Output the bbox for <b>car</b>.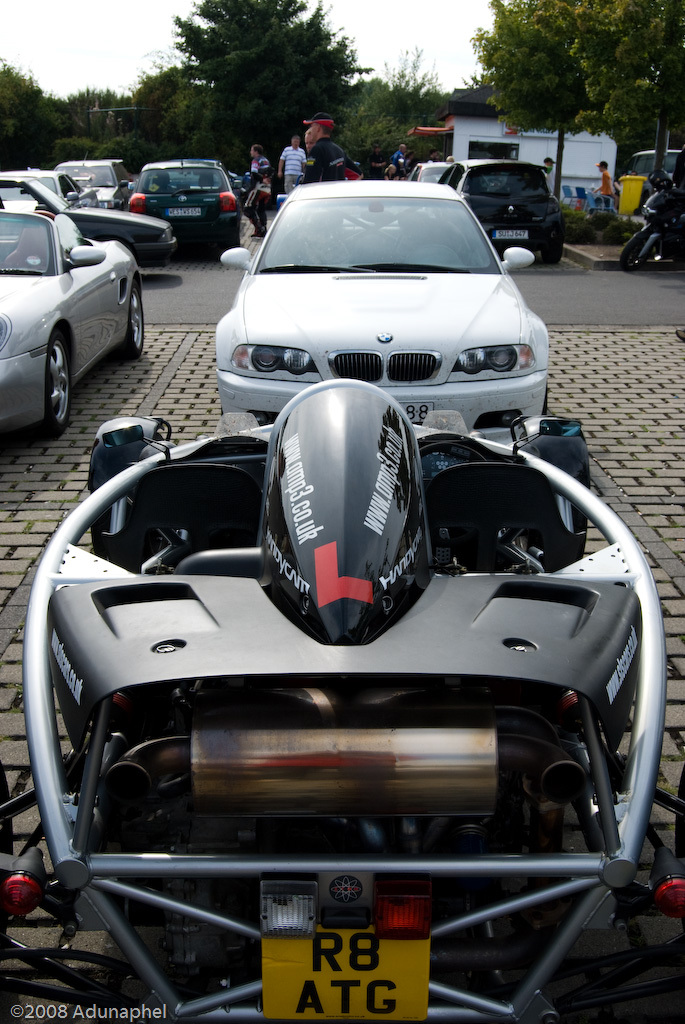
<bbox>0, 193, 150, 450</bbox>.
